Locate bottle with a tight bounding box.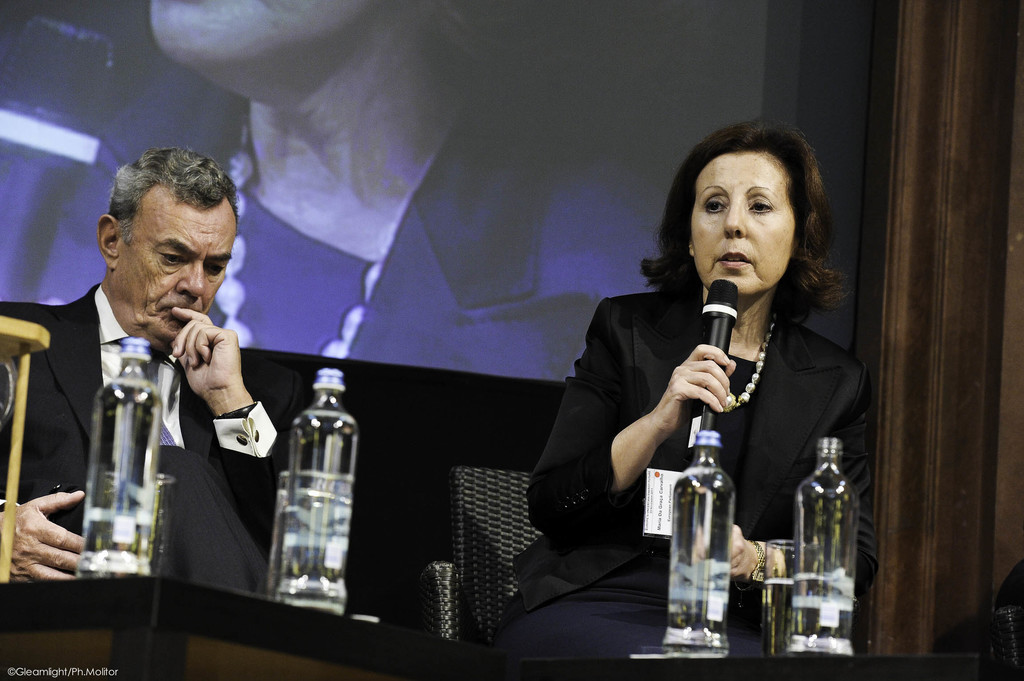
[left=671, top=413, right=742, bottom=663].
